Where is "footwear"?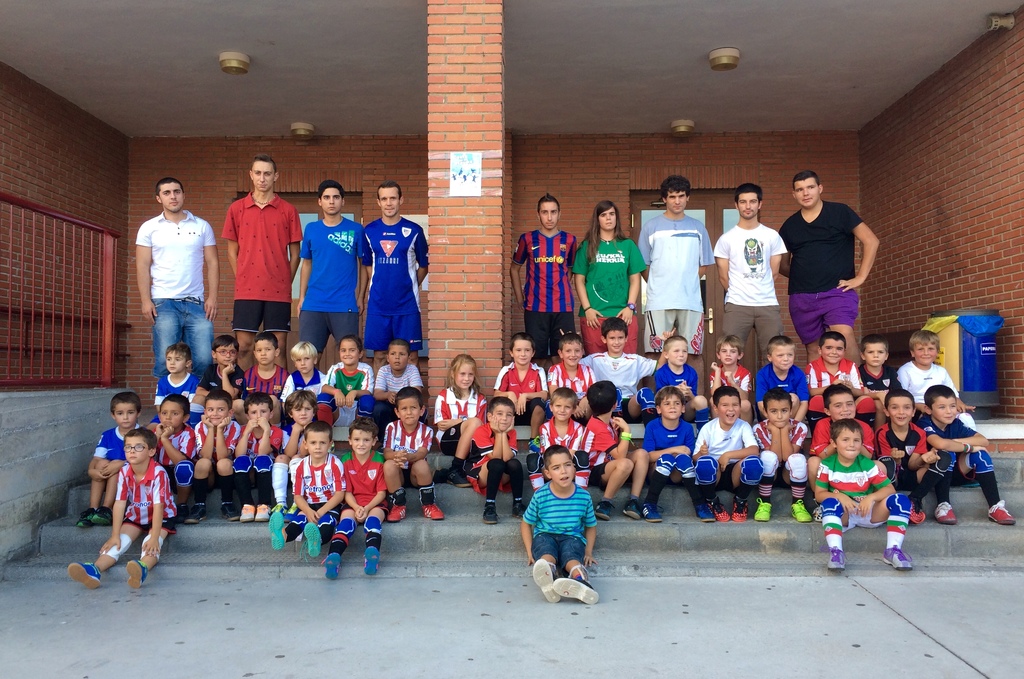
bbox(788, 500, 810, 521).
